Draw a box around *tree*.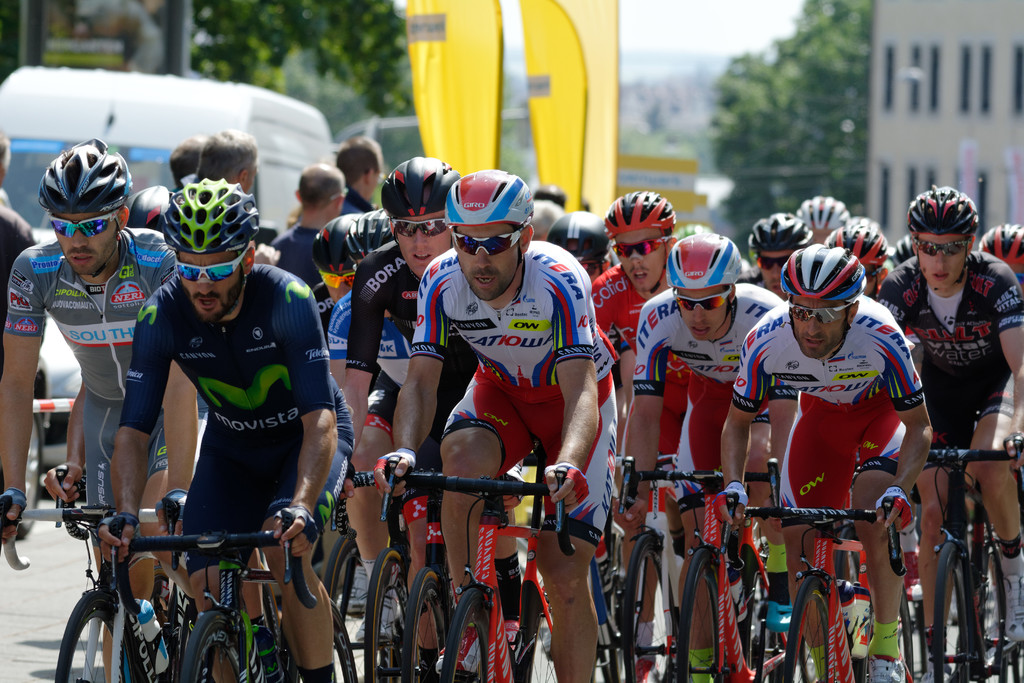
(189,0,412,166).
